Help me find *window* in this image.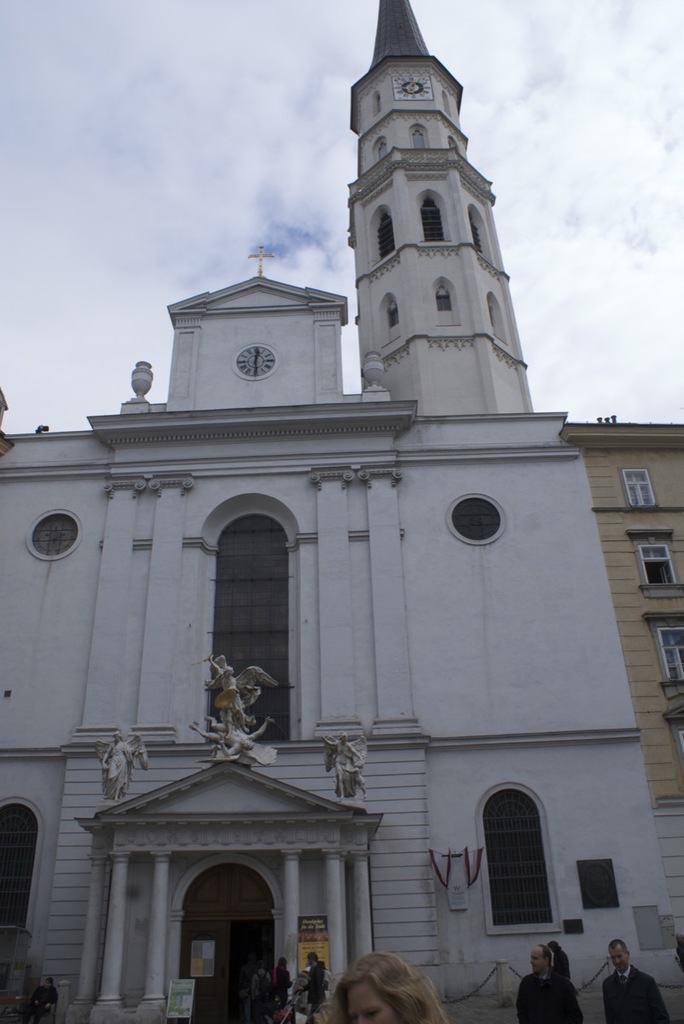
Found it: x1=29 y1=509 x2=84 y2=563.
